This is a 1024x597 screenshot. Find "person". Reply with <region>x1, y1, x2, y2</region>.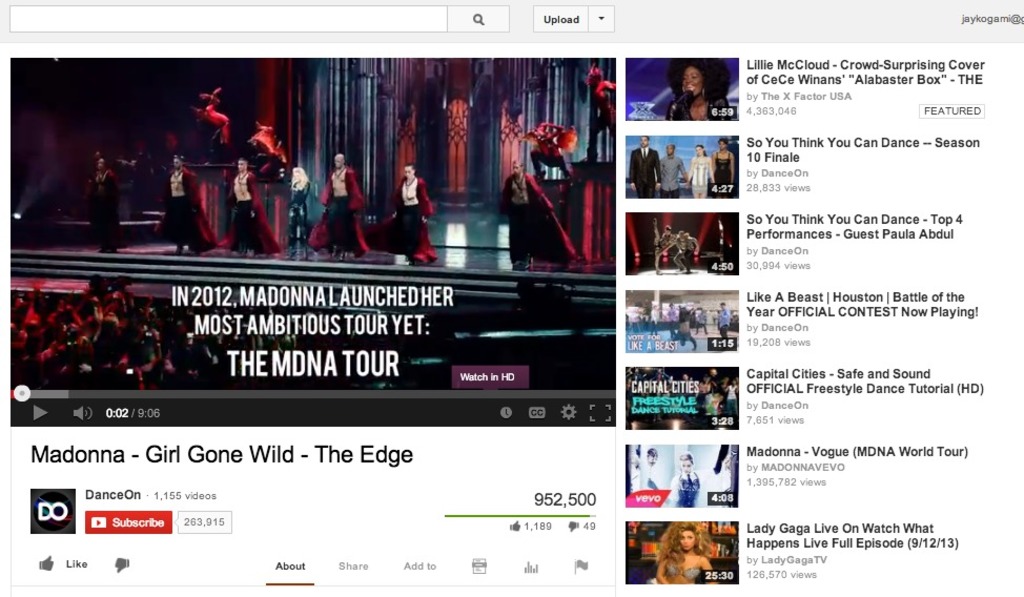
<region>673, 230, 689, 275</region>.
